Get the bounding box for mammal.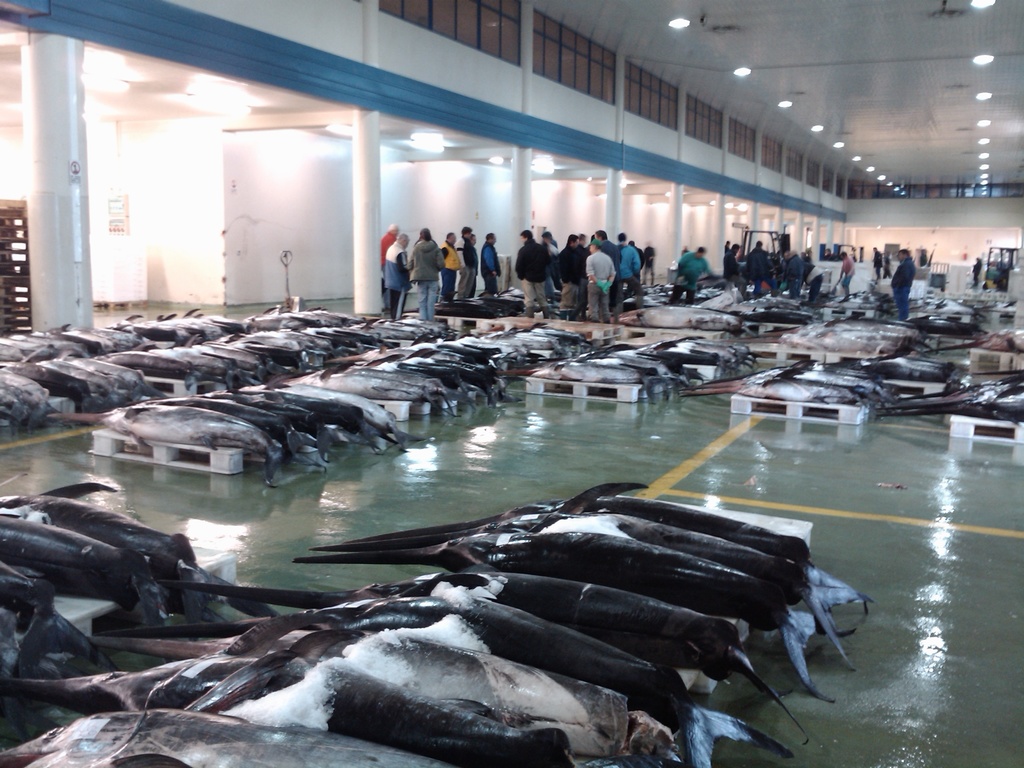
[837, 250, 854, 297].
